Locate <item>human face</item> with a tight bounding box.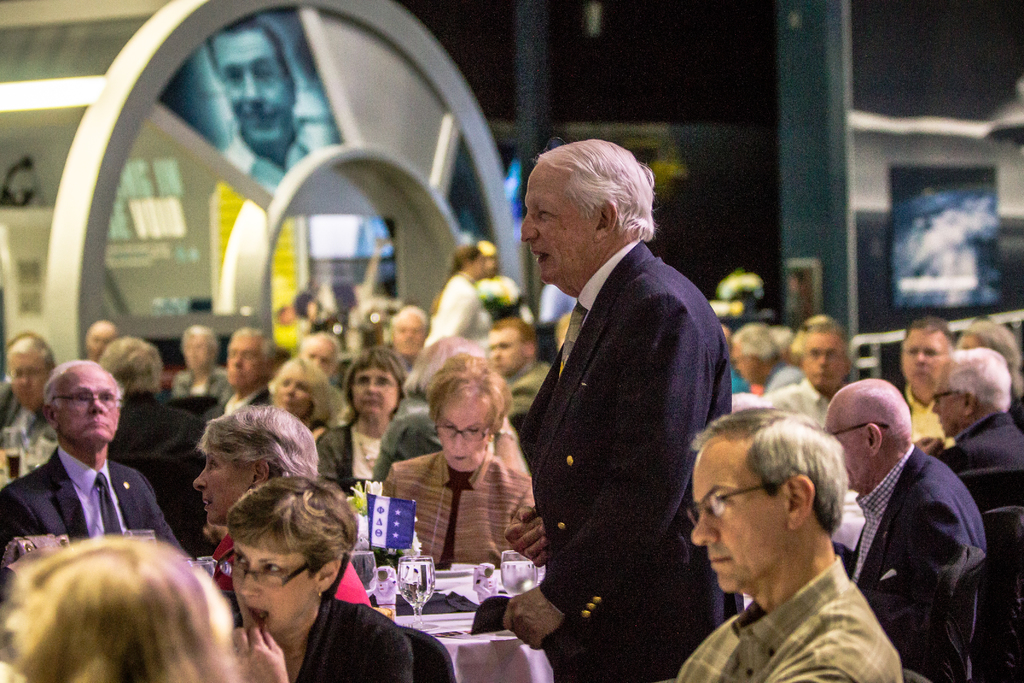
x1=824 y1=409 x2=872 y2=492.
